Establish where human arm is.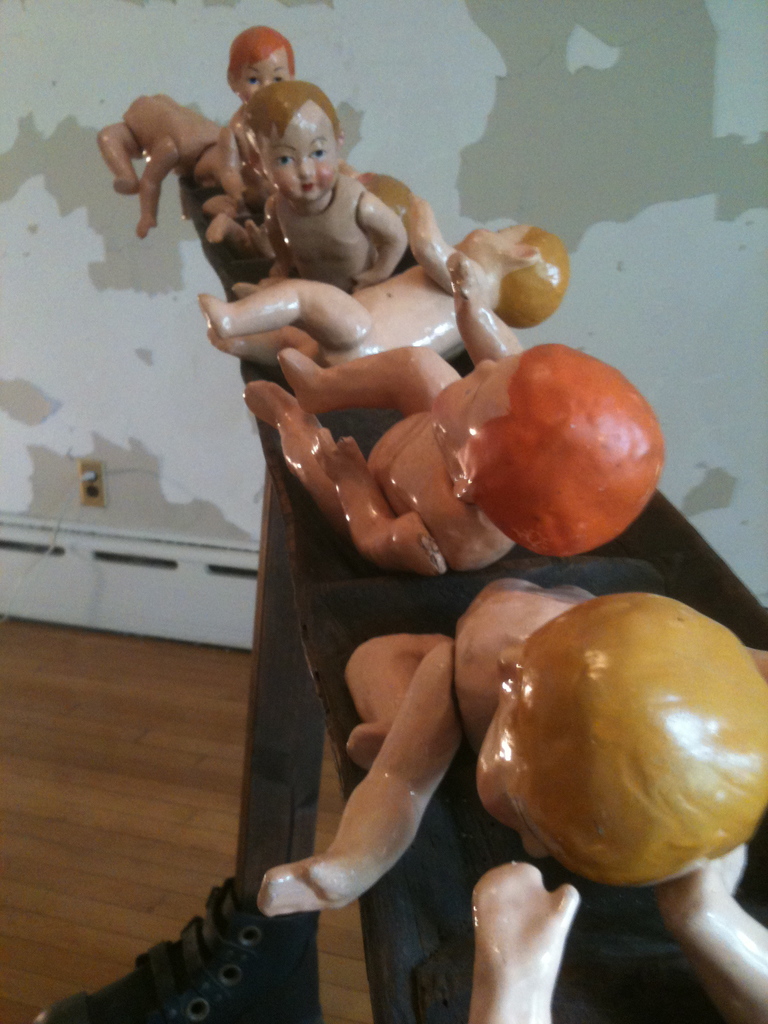
Established at x1=444 y1=236 x2=518 y2=367.
